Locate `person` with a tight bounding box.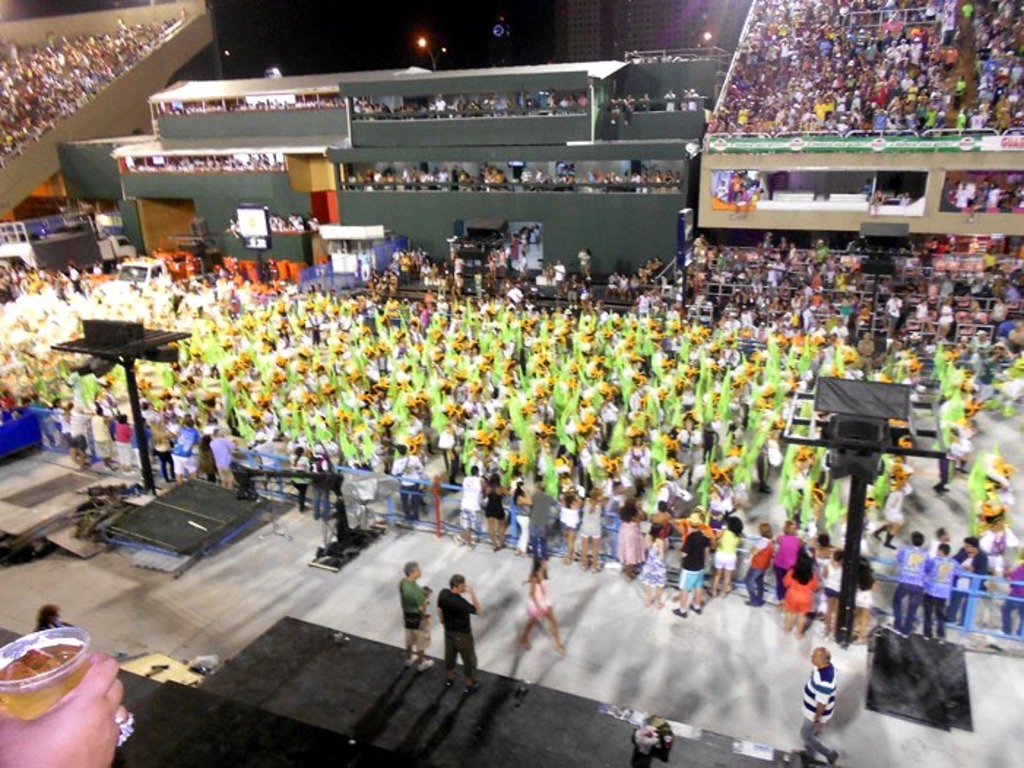
rect(519, 553, 567, 653).
